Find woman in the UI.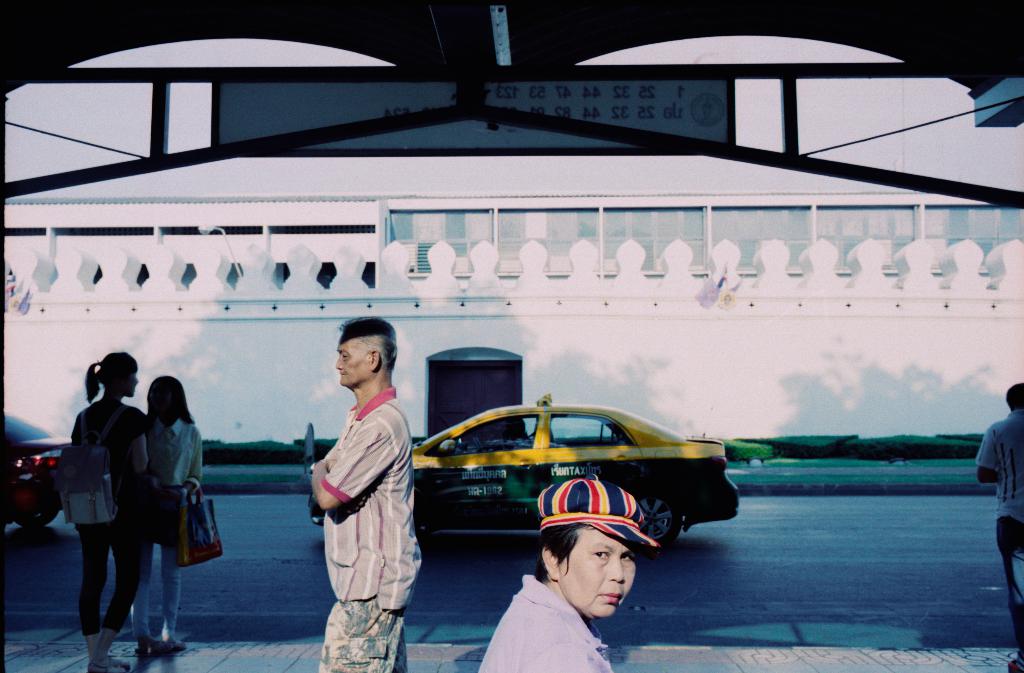
UI element at BBox(60, 345, 159, 672).
